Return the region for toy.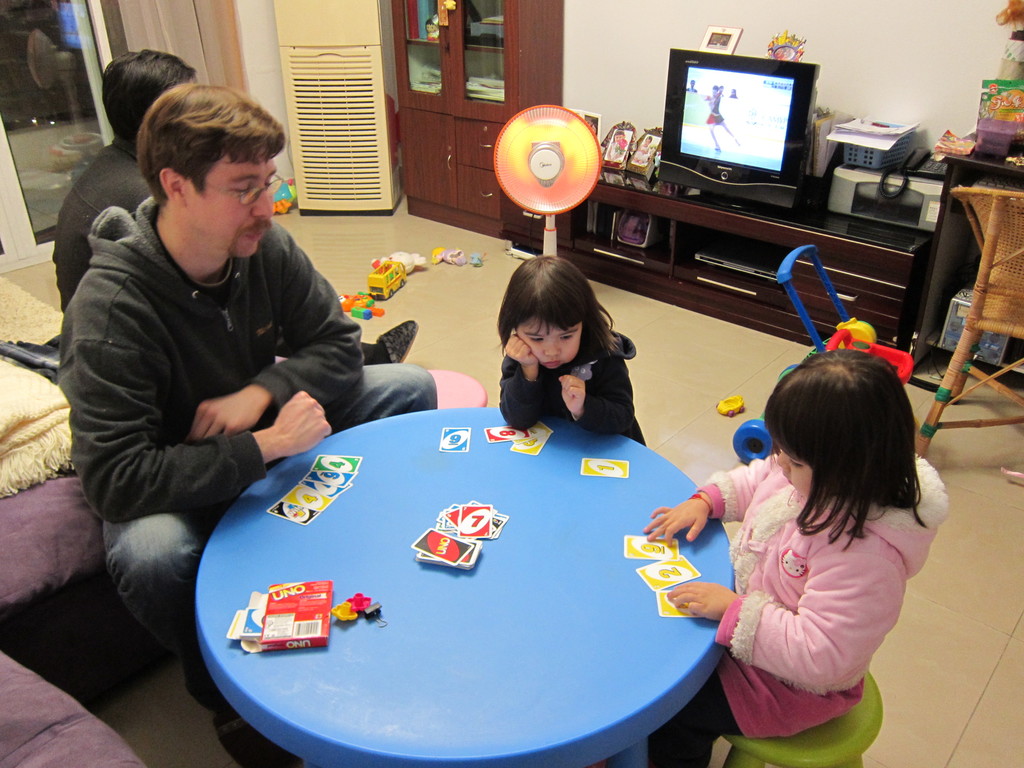
[442, 250, 472, 266].
